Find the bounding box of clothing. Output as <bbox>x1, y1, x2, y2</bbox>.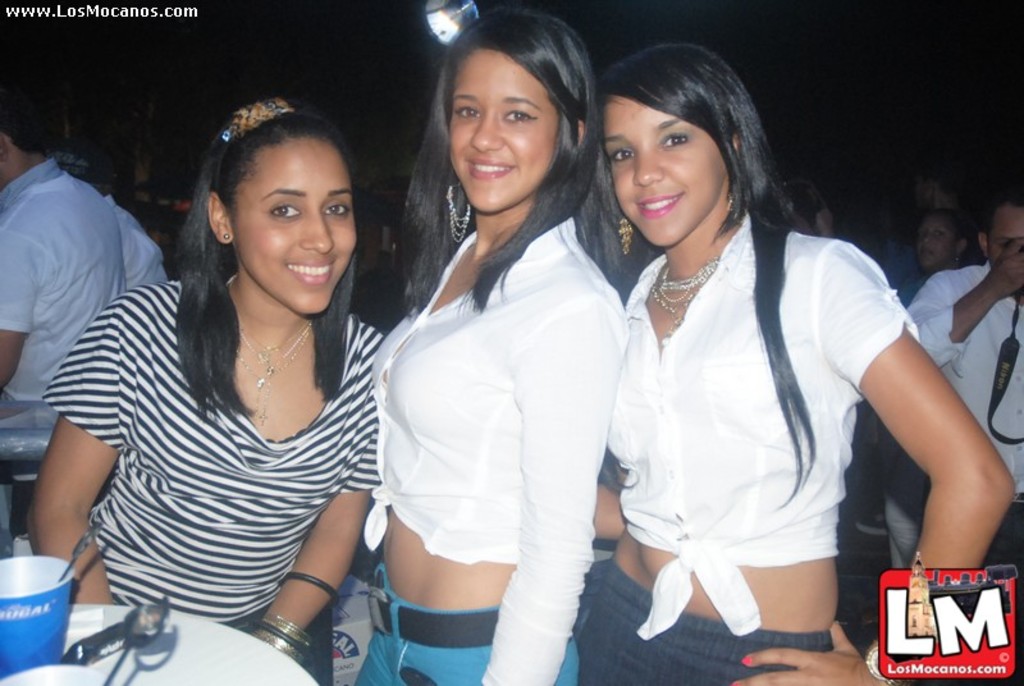
<bbox>906, 261, 1023, 612</bbox>.
